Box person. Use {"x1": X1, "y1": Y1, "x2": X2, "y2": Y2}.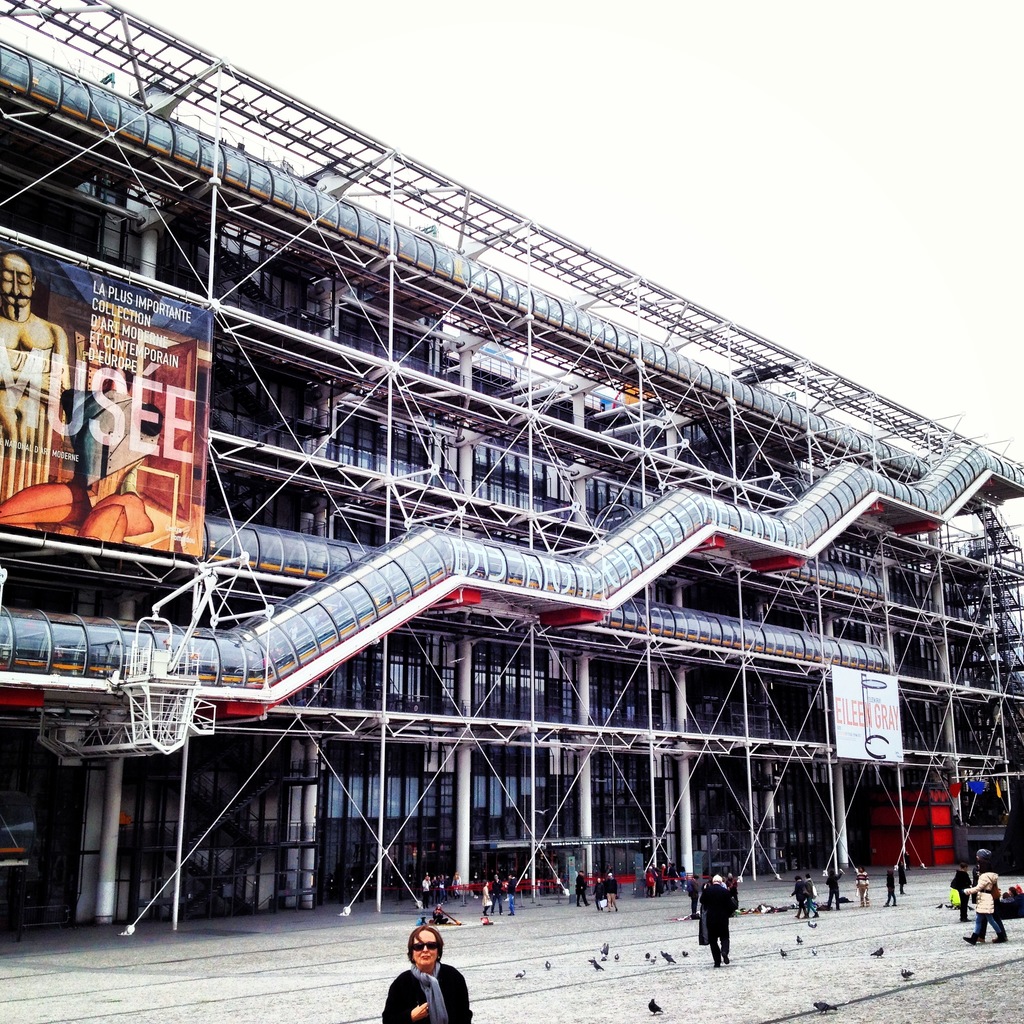
{"x1": 383, "y1": 927, "x2": 472, "y2": 1023}.
